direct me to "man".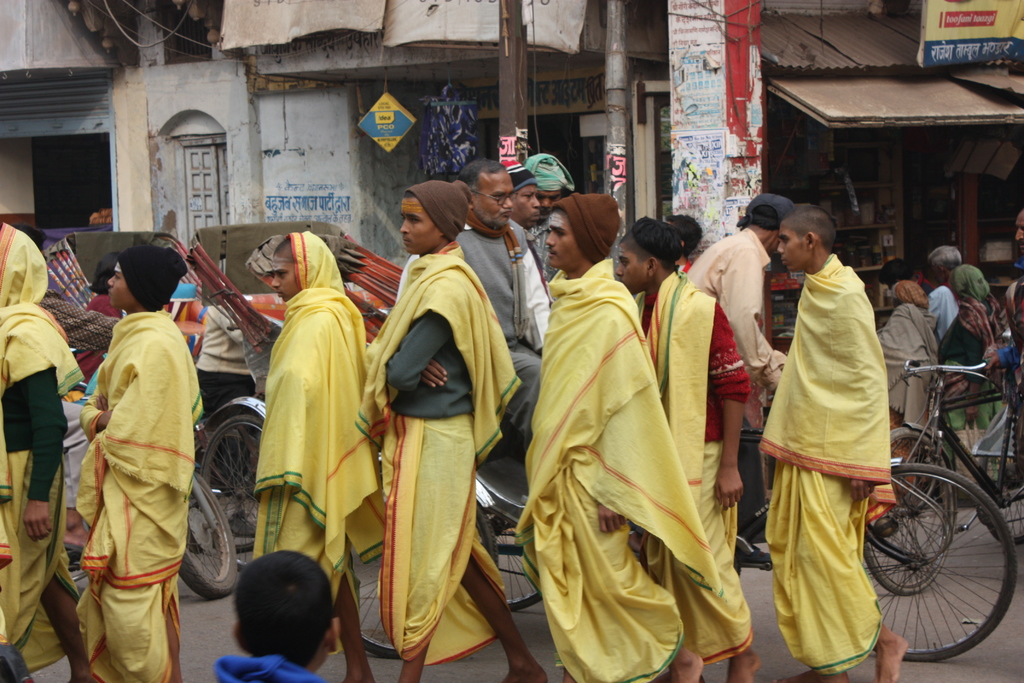
Direction: locate(682, 190, 795, 406).
